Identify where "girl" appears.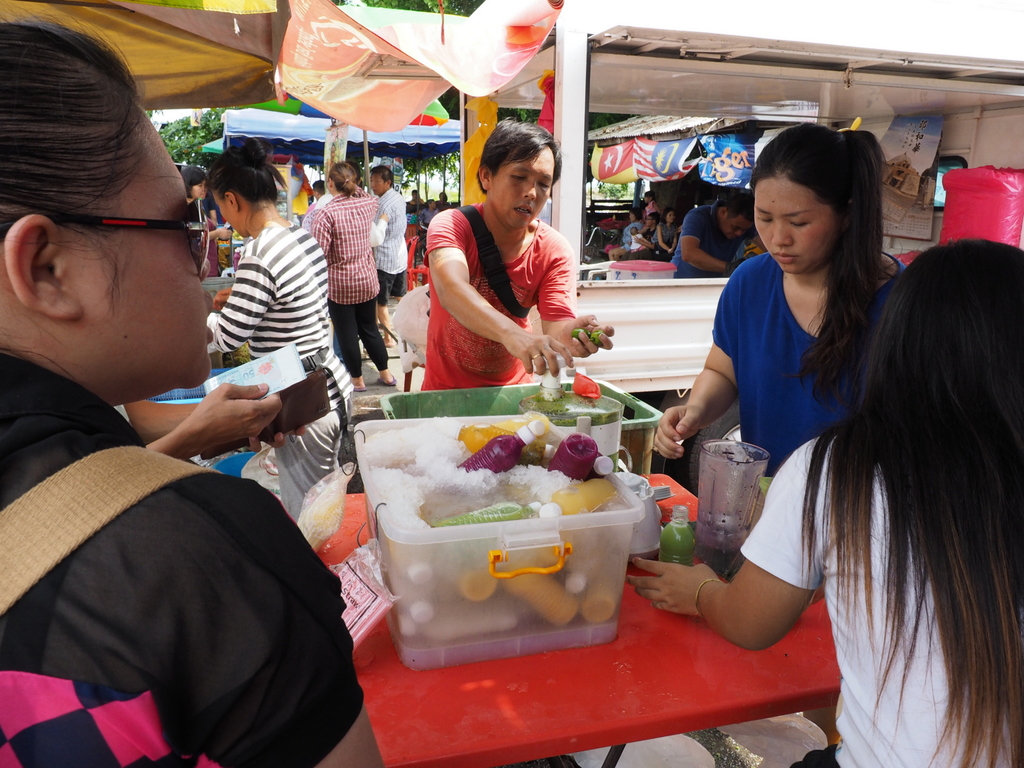
Appears at <bbox>657, 129, 909, 474</bbox>.
